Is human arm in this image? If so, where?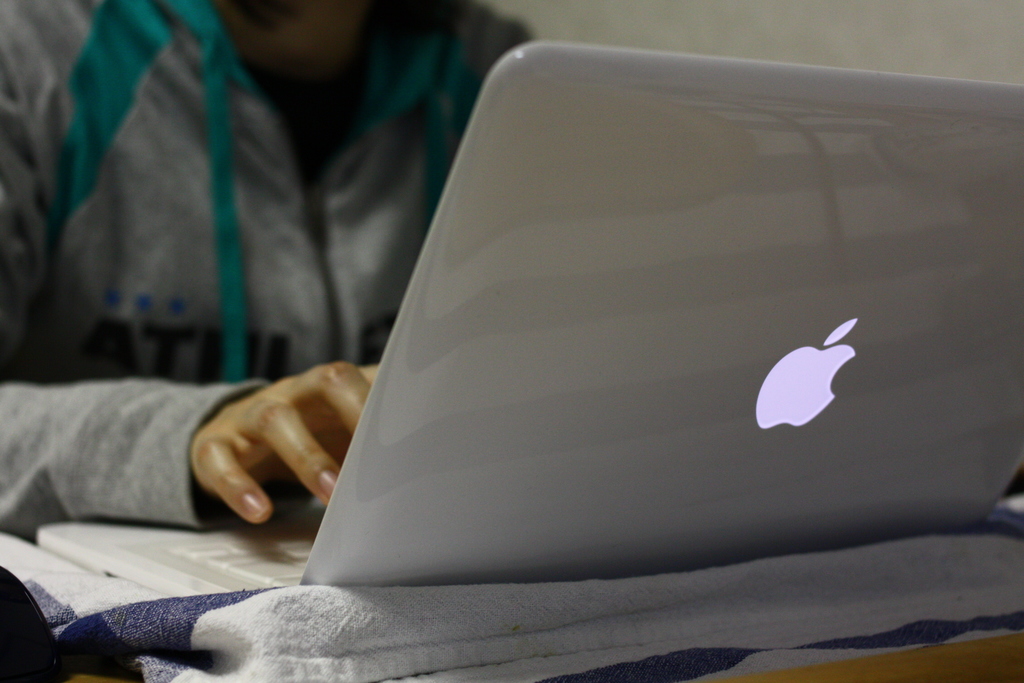
Yes, at (0, 103, 383, 527).
